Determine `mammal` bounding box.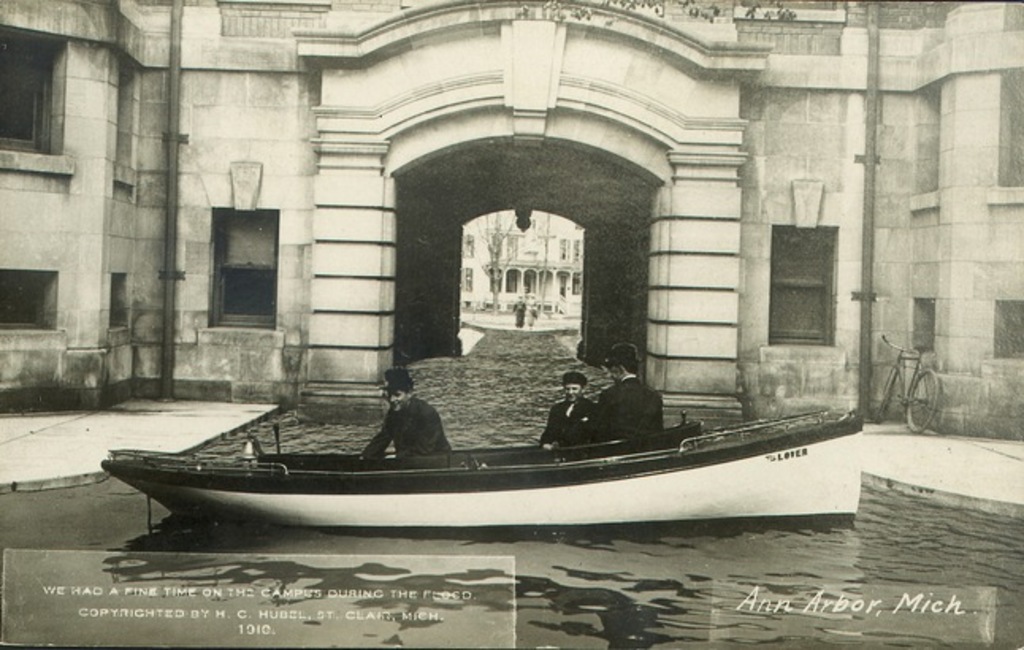
Determined: 537/368/602/447.
